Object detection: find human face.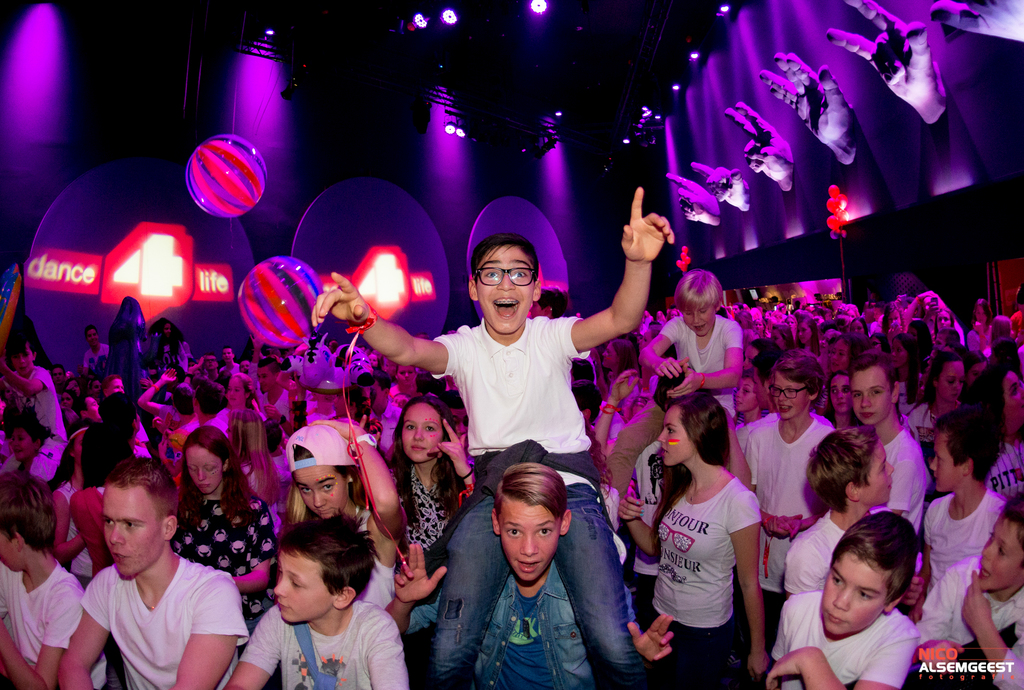
l=938, t=357, r=966, b=396.
